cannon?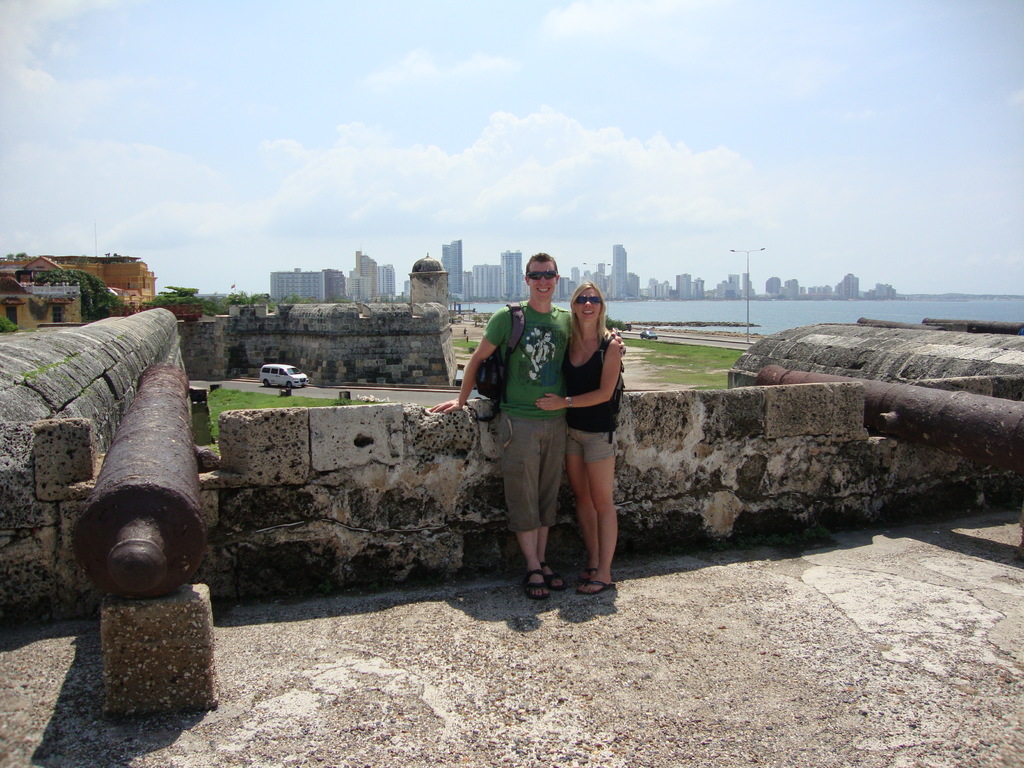
{"x1": 753, "y1": 360, "x2": 1023, "y2": 472}
